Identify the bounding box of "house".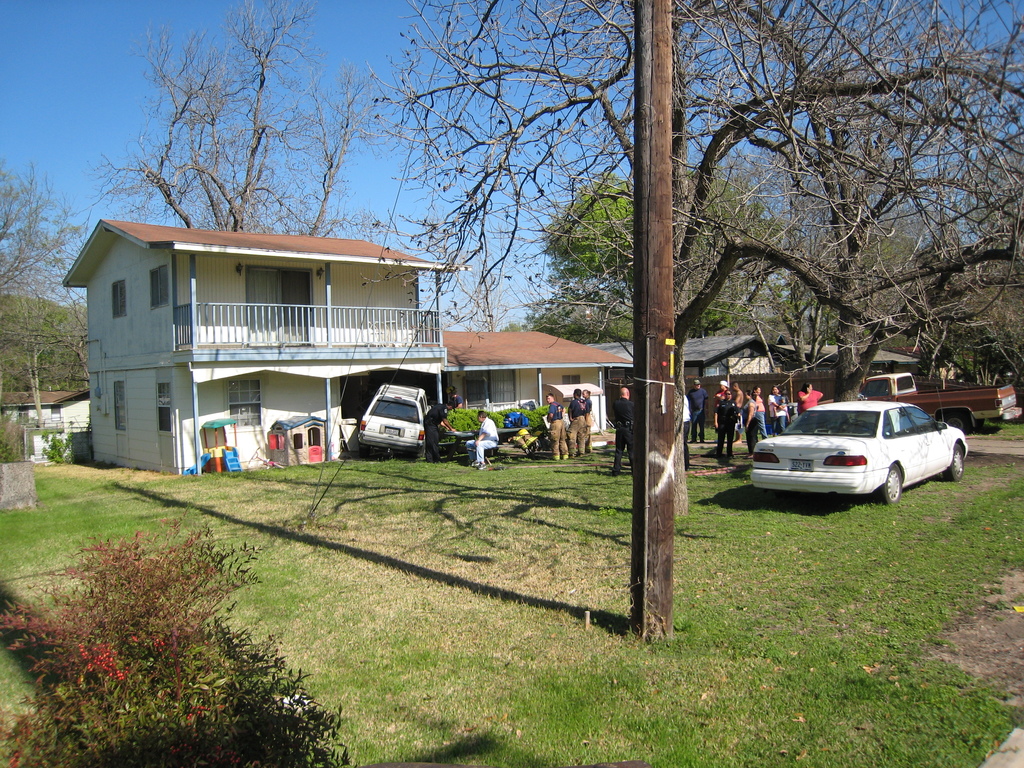
detection(436, 330, 634, 435).
